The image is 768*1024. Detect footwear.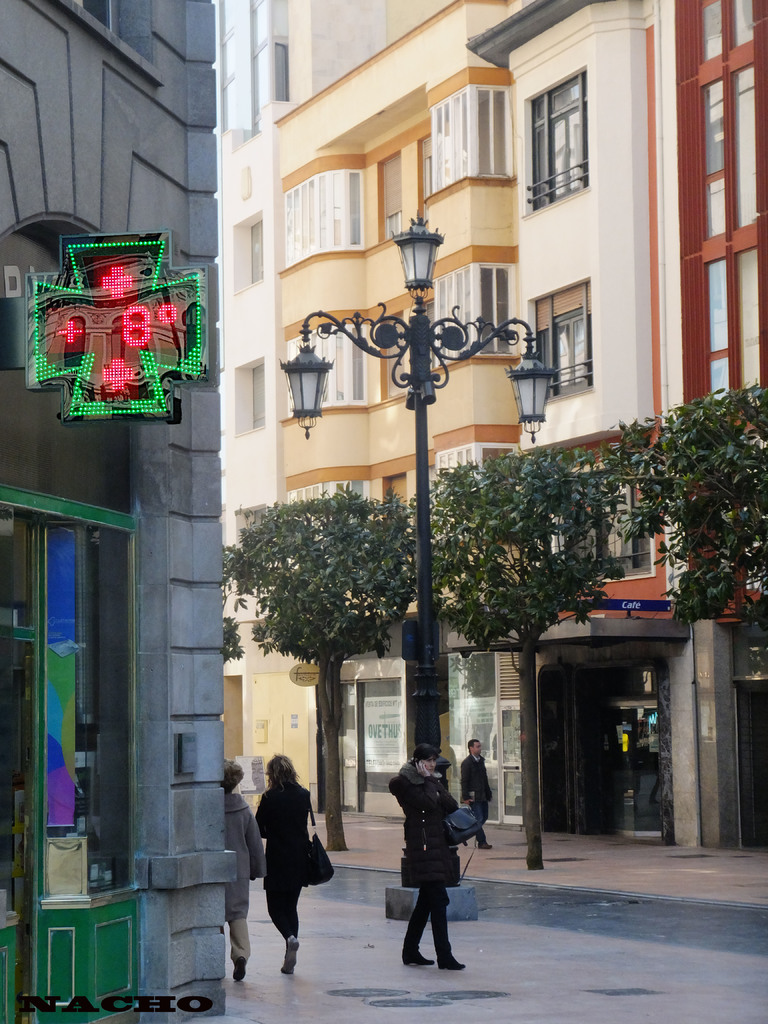
Detection: (left=436, top=953, right=468, bottom=968).
